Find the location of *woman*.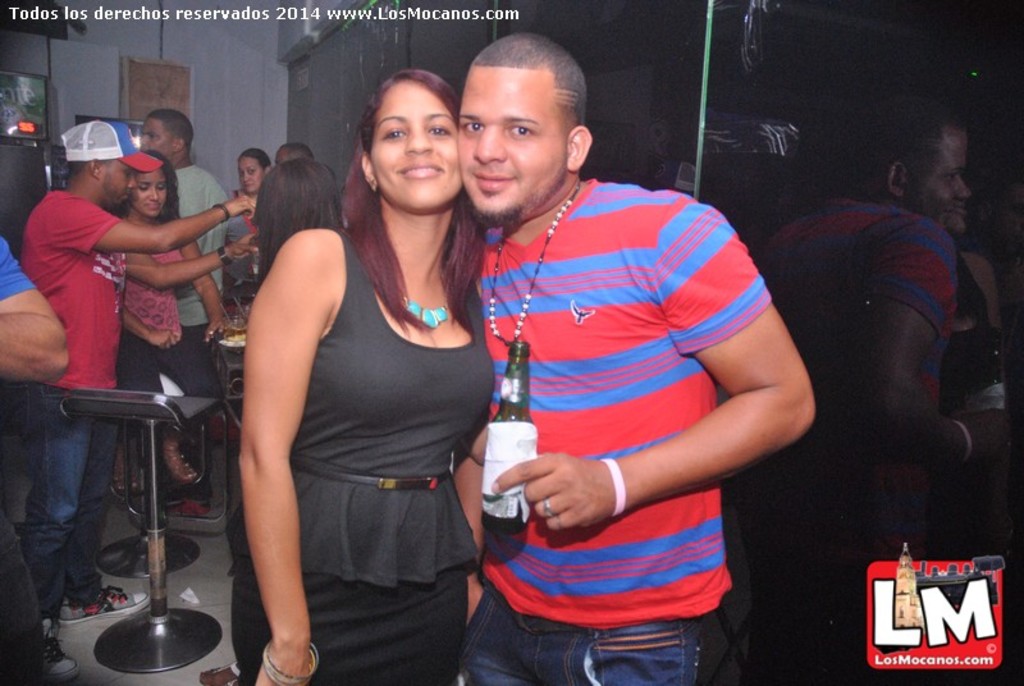
Location: l=233, t=150, r=270, b=284.
